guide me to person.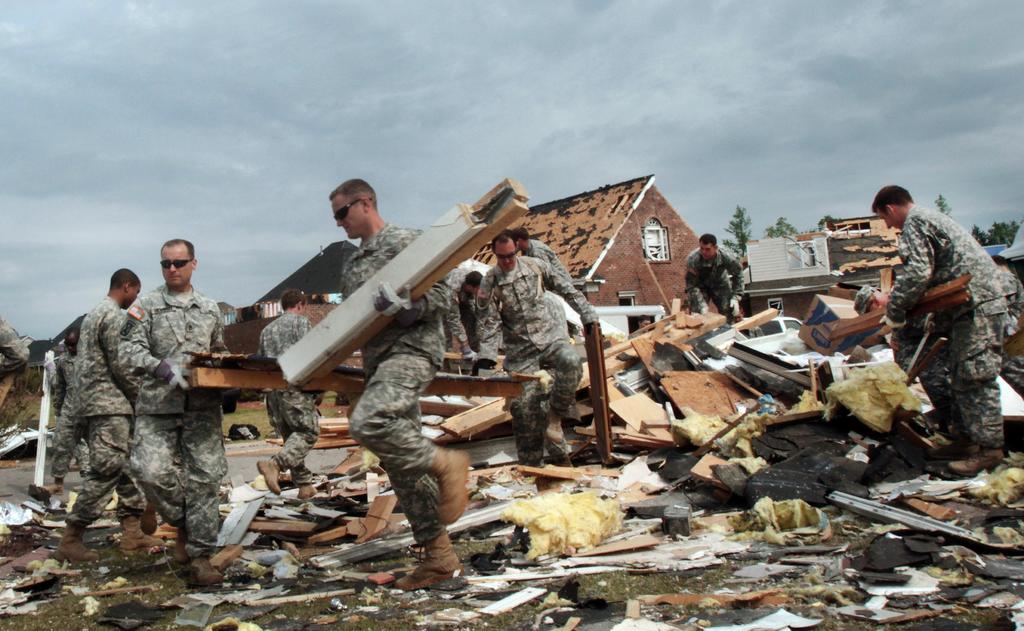
Guidance: 337,177,472,588.
